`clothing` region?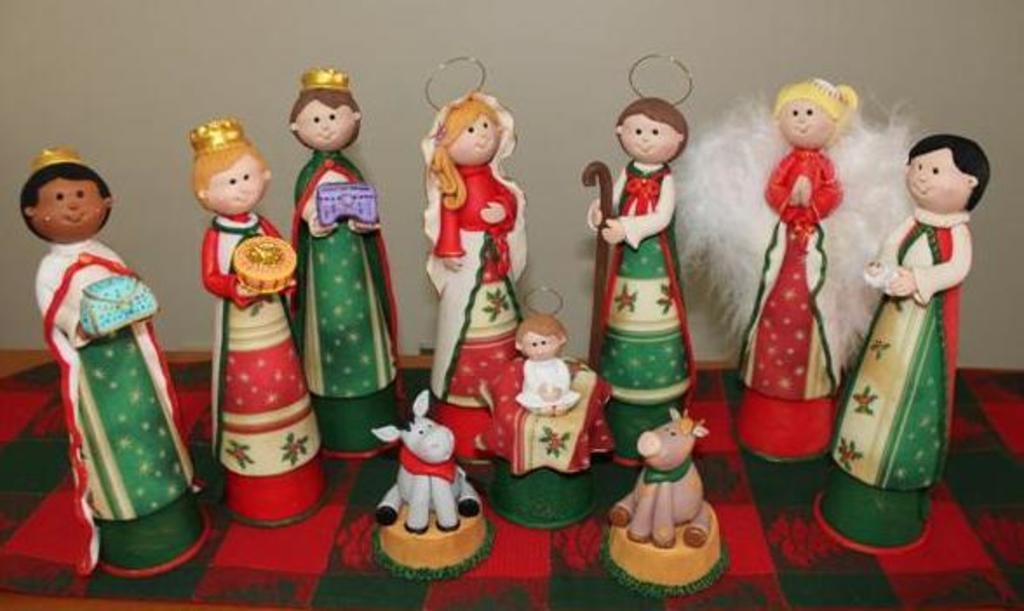
200:207:333:529
